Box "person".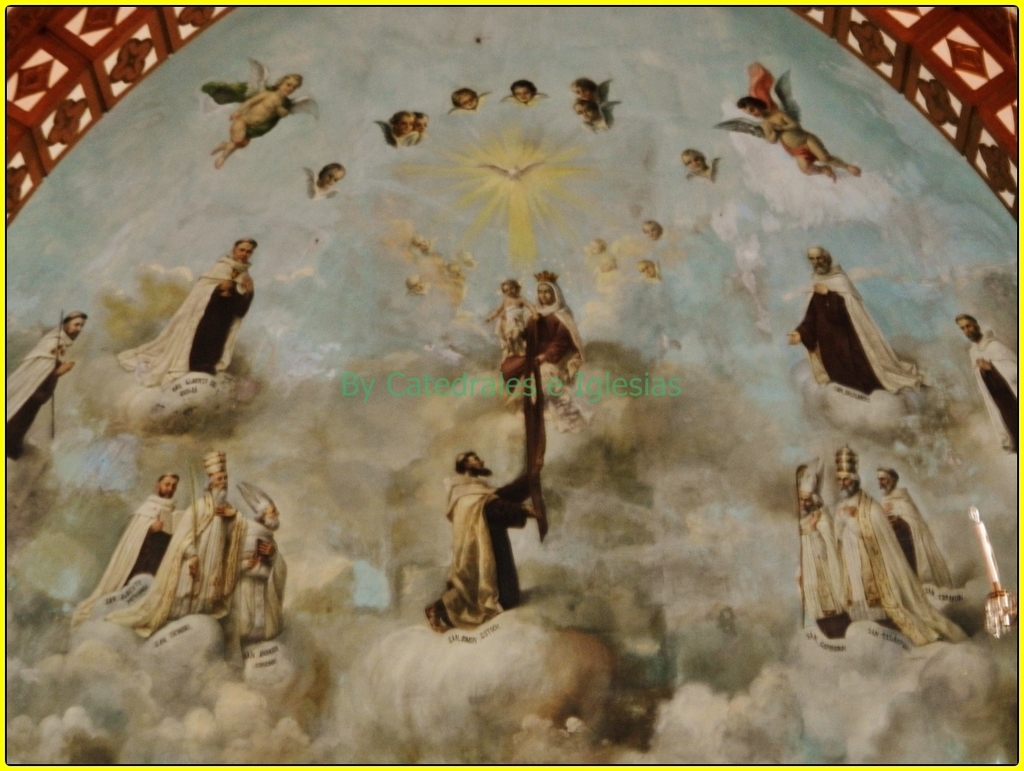
locate(238, 502, 288, 650).
